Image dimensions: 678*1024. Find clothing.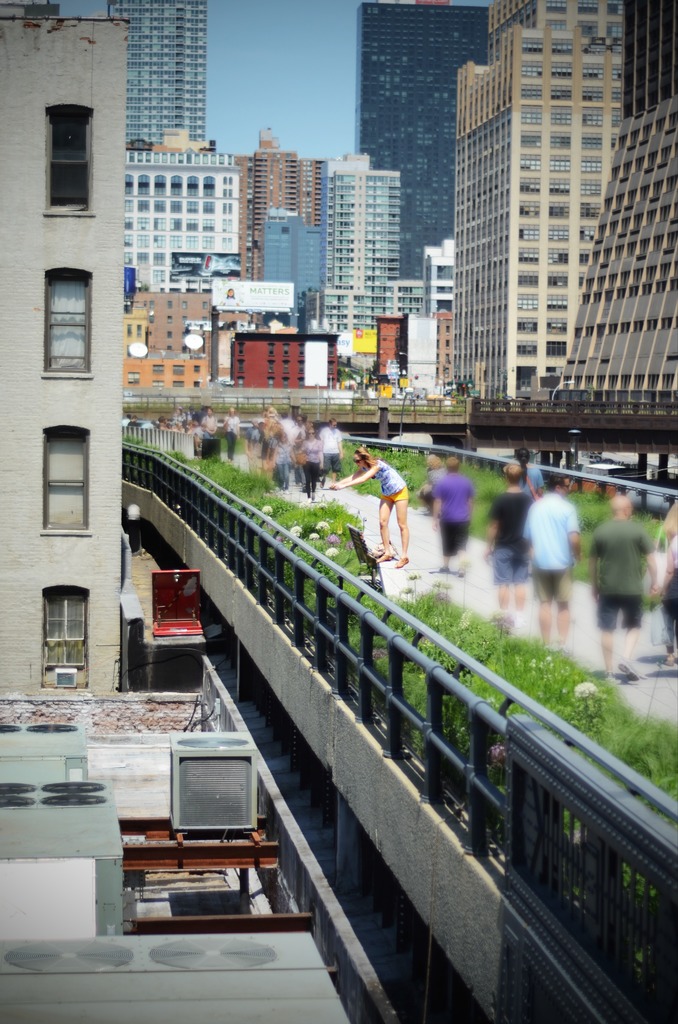
(584,484,668,656).
